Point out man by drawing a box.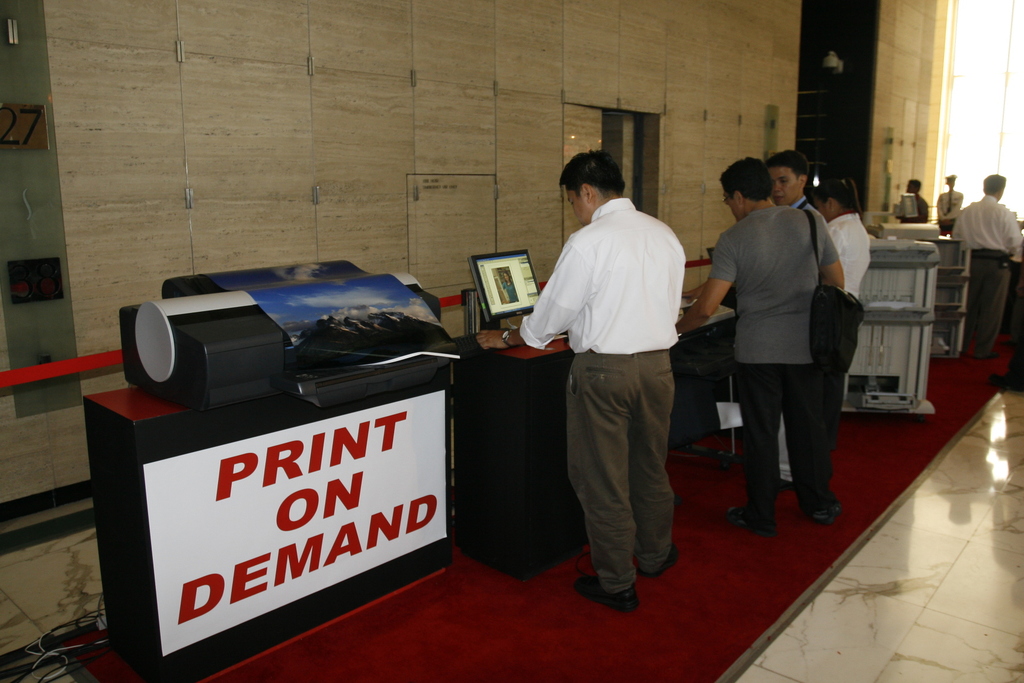
left=683, top=151, right=817, bottom=494.
